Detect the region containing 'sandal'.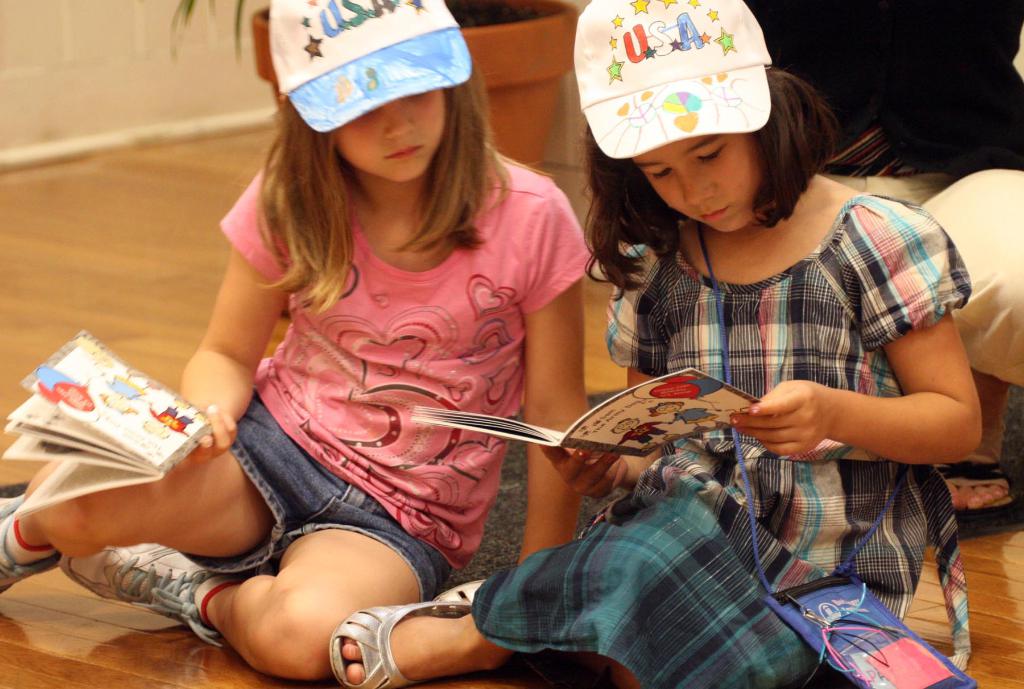
rect(428, 578, 499, 615).
